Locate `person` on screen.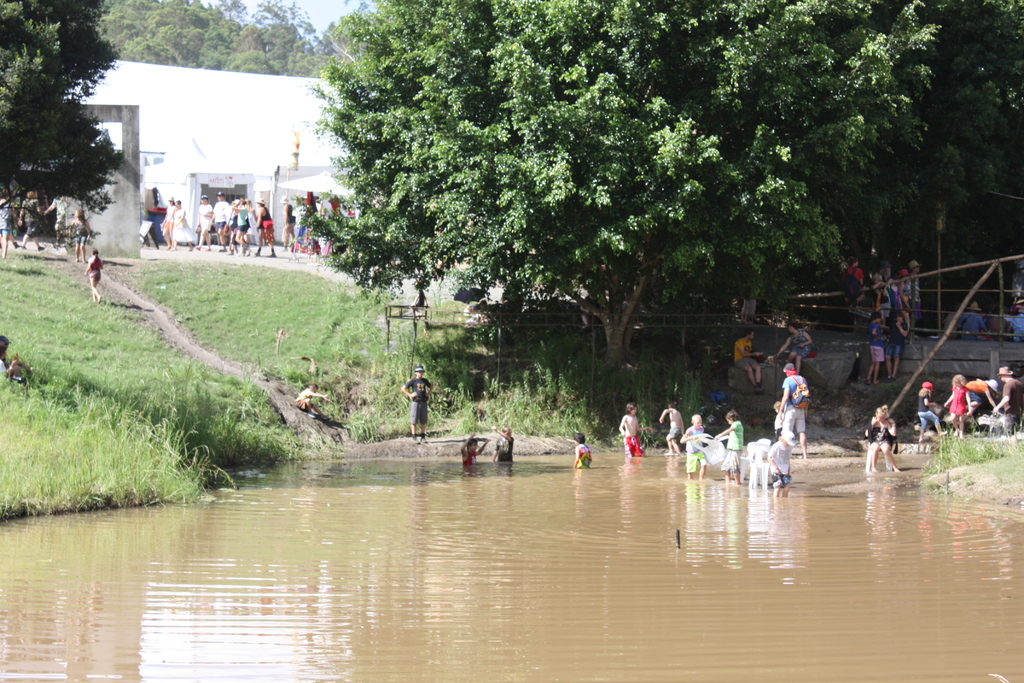
On screen at bbox(957, 304, 993, 339).
